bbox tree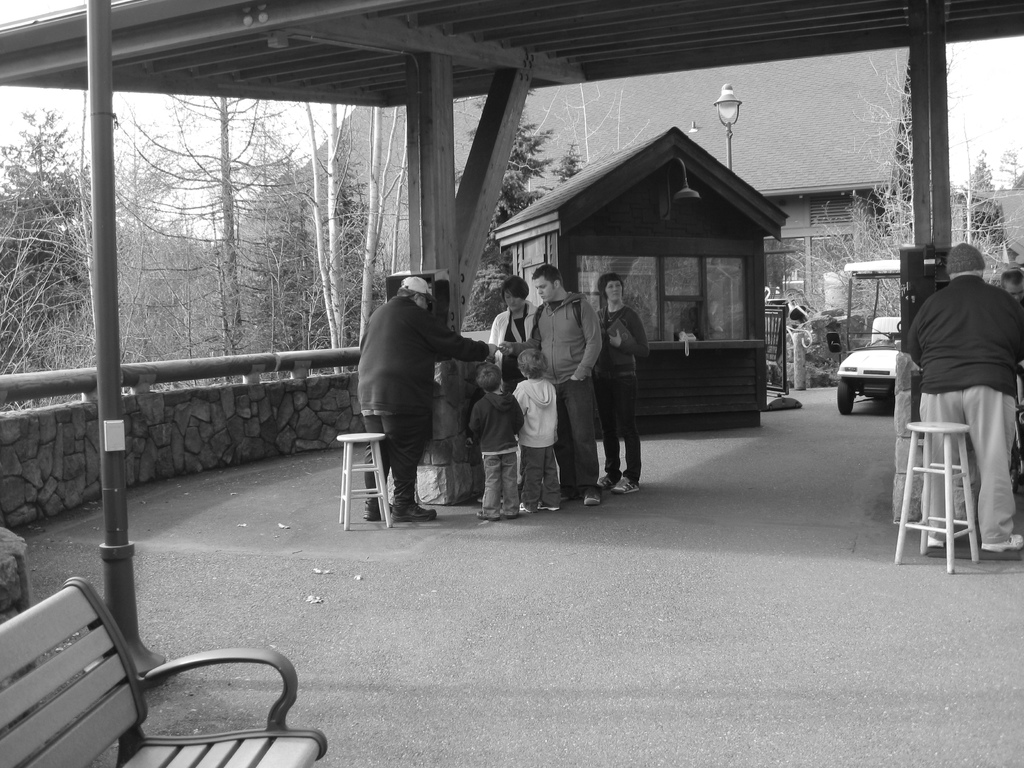
region(472, 78, 593, 335)
